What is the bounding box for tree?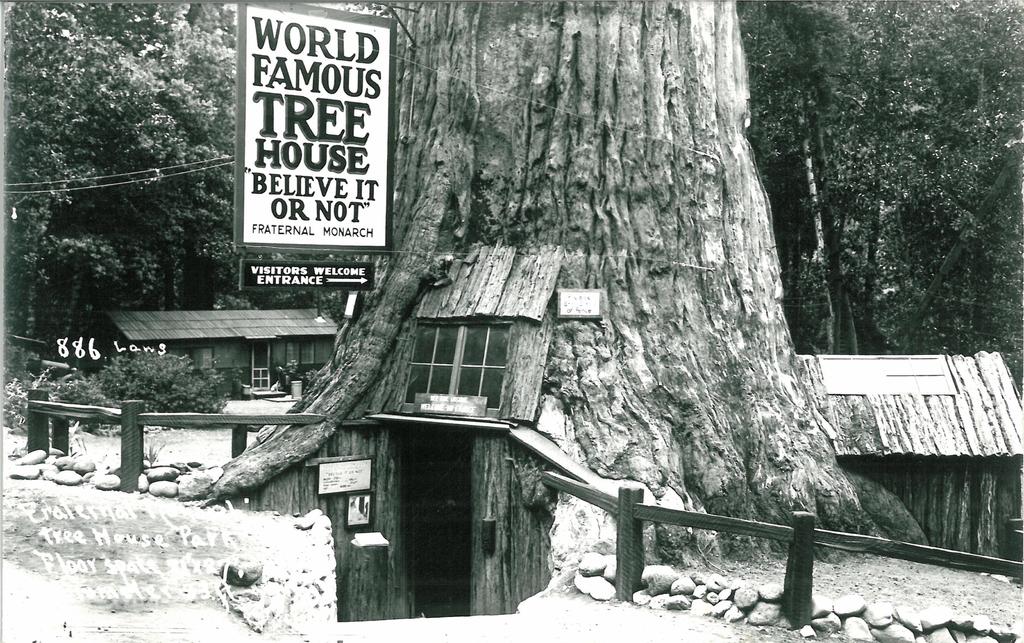
(140, 0, 985, 583).
